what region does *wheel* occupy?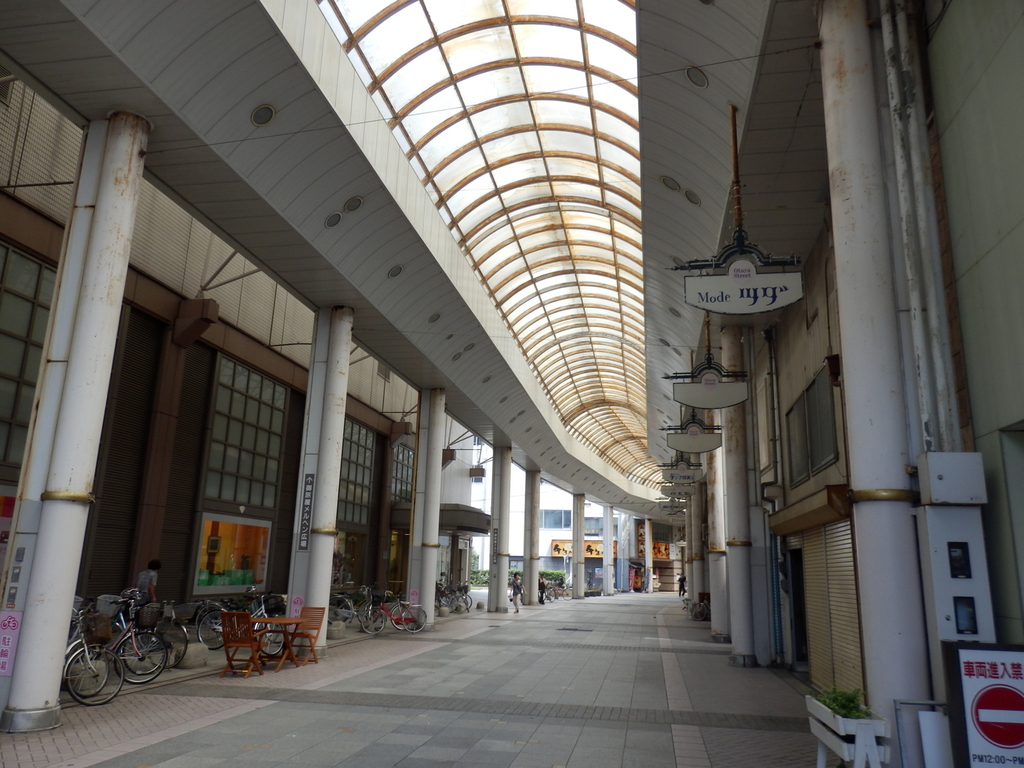
(363,603,387,631).
